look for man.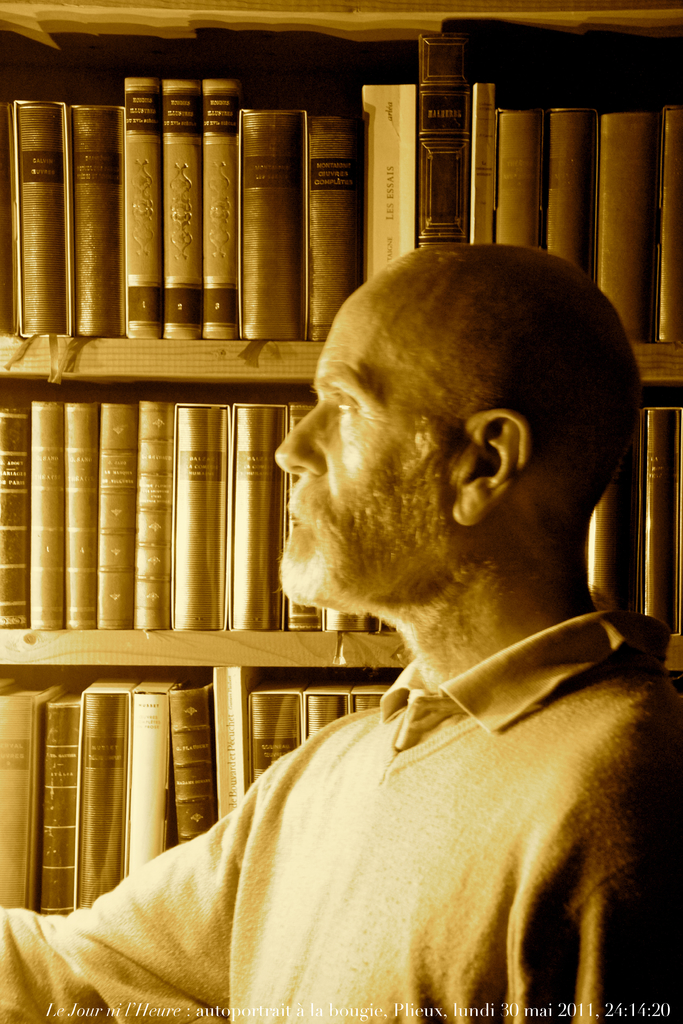
Found: left=124, top=192, right=648, bottom=1016.
